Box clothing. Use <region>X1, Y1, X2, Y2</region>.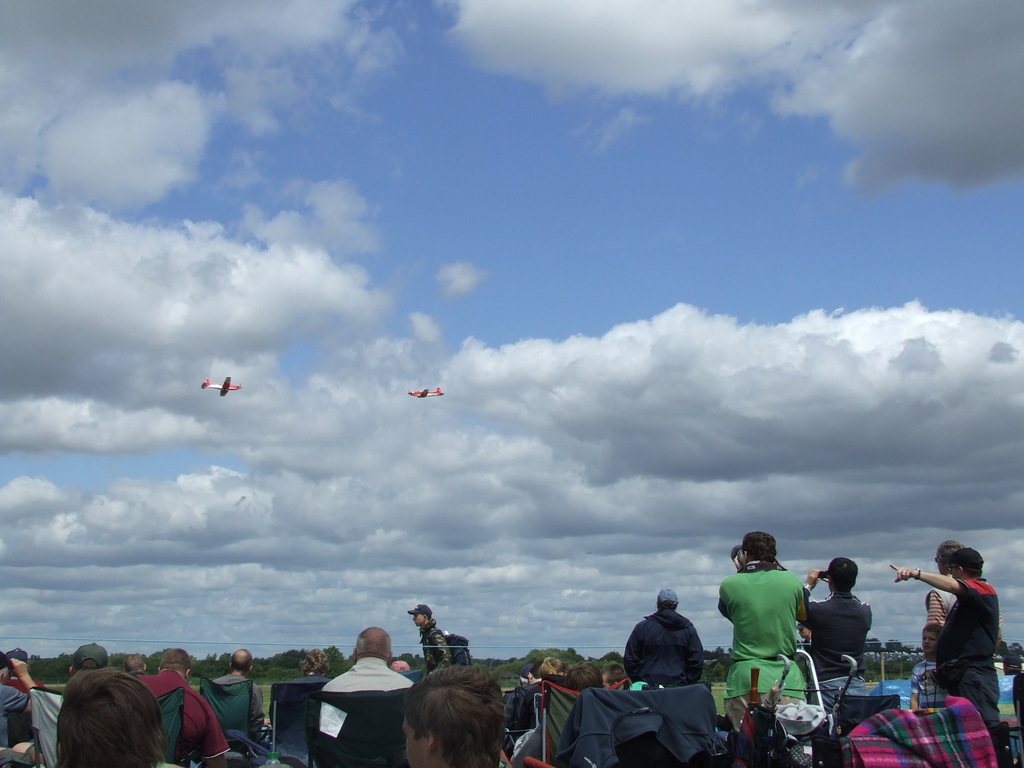
<region>422, 626, 460, 674</region>.
